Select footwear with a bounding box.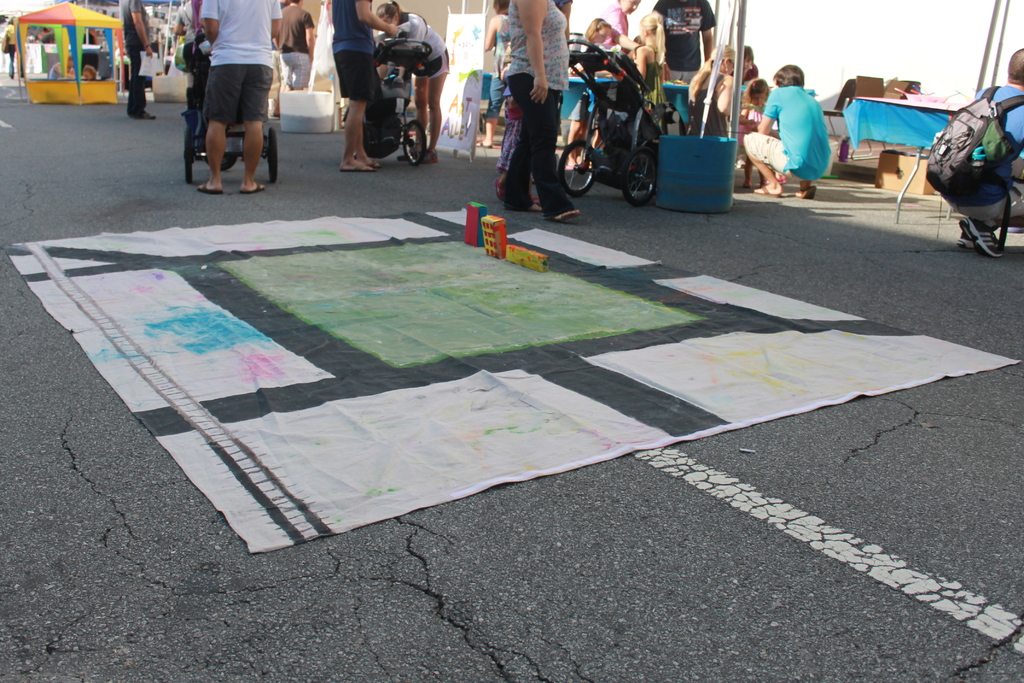
132/110/155/119.
